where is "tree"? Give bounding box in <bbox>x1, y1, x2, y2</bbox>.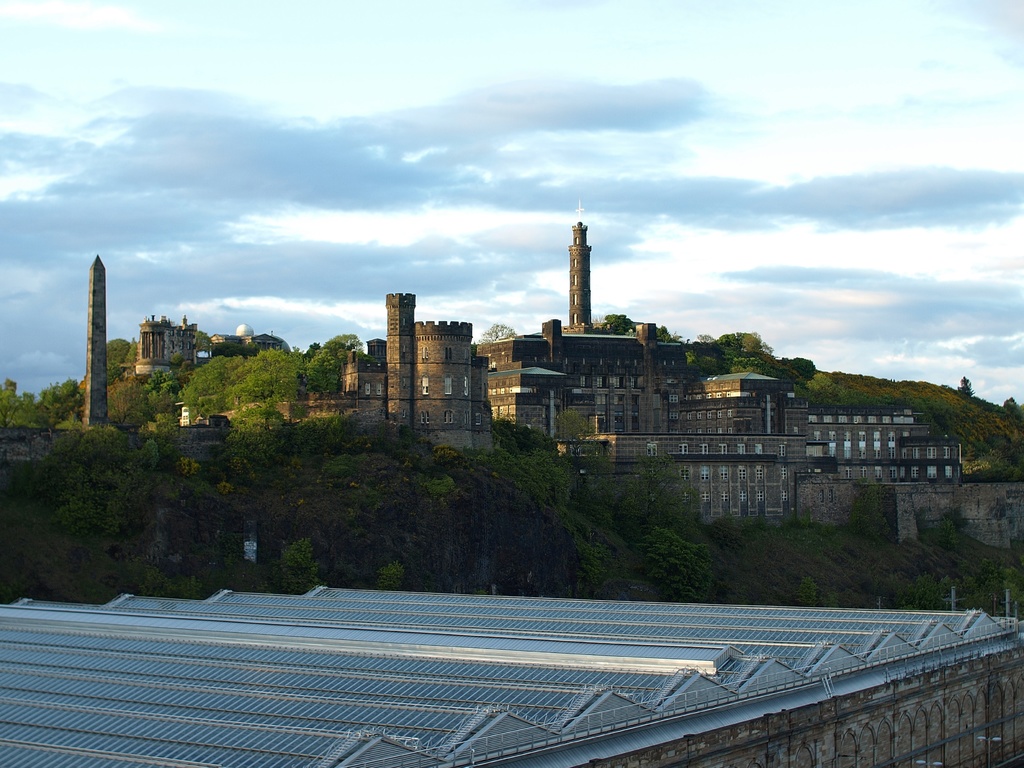
<bbox>215, 480, 236, 500</bbox>.
